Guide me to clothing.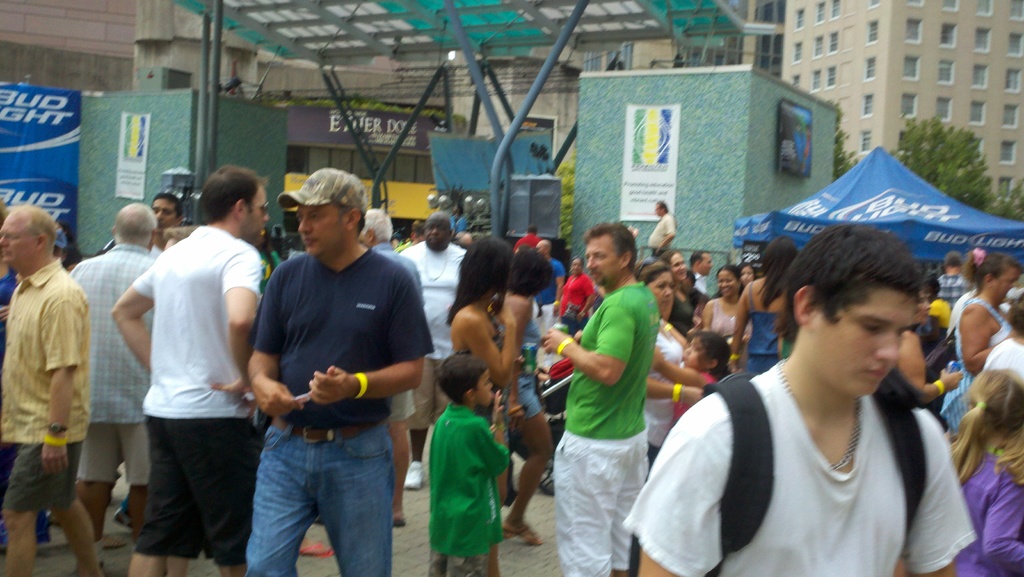
Guidance: 646,214,681,266.
